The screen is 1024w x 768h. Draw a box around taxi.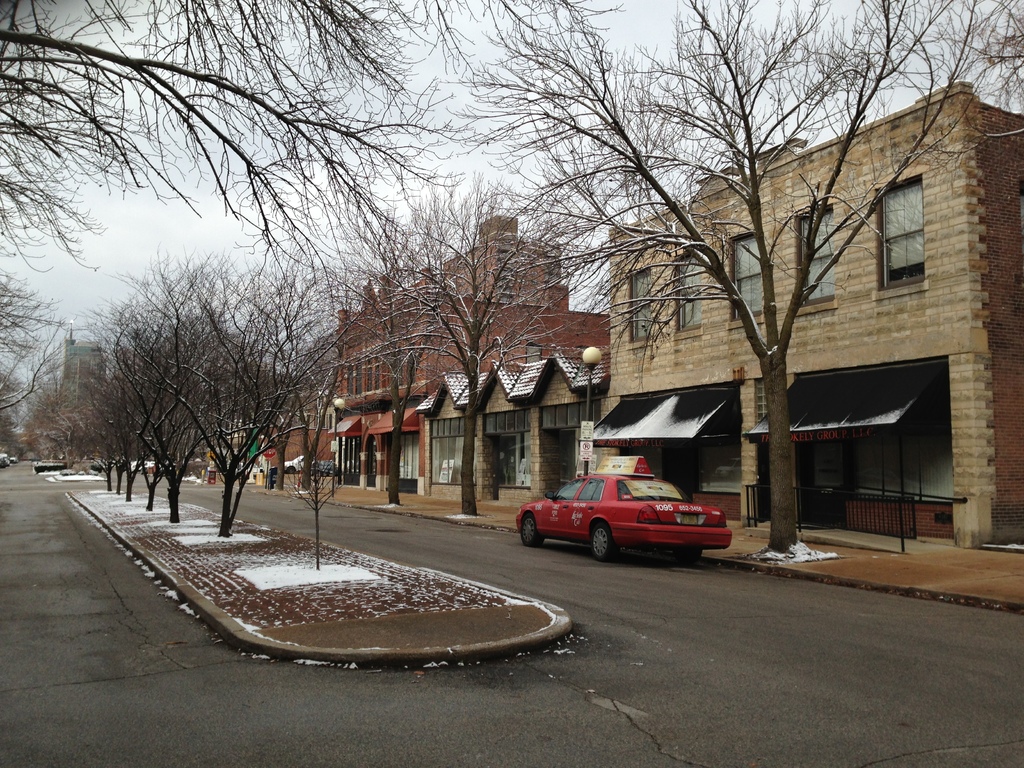
[left=514, top=458, right=734, bottom=564].
